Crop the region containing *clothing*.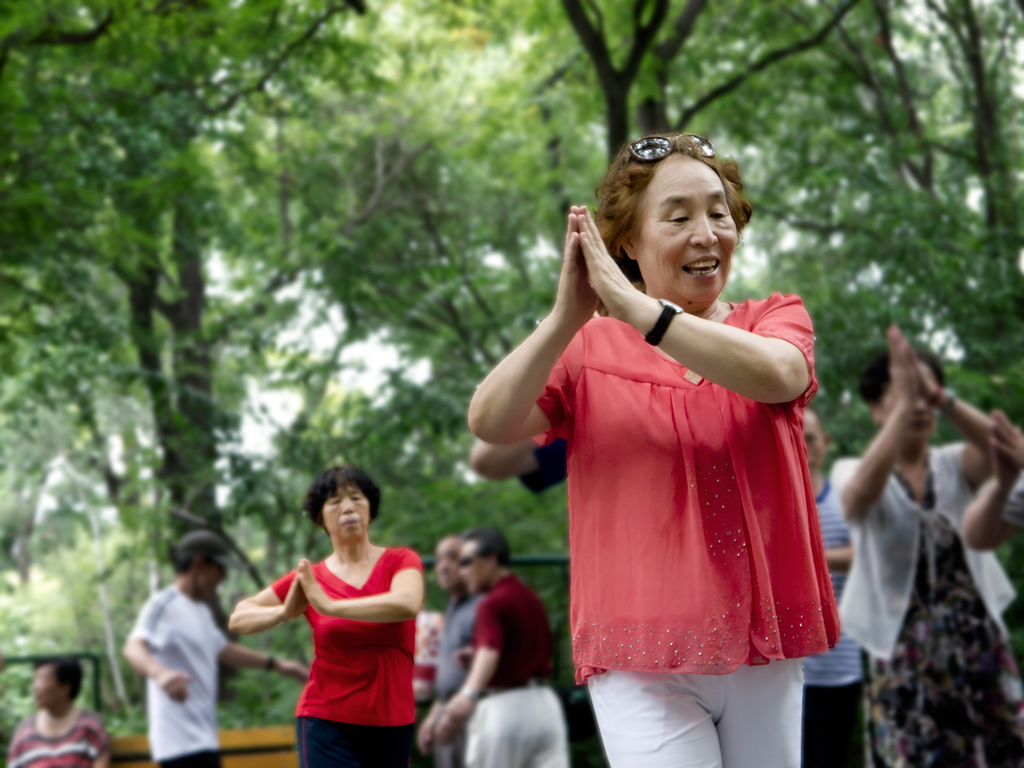
Crop region: 116/579/239/767.
